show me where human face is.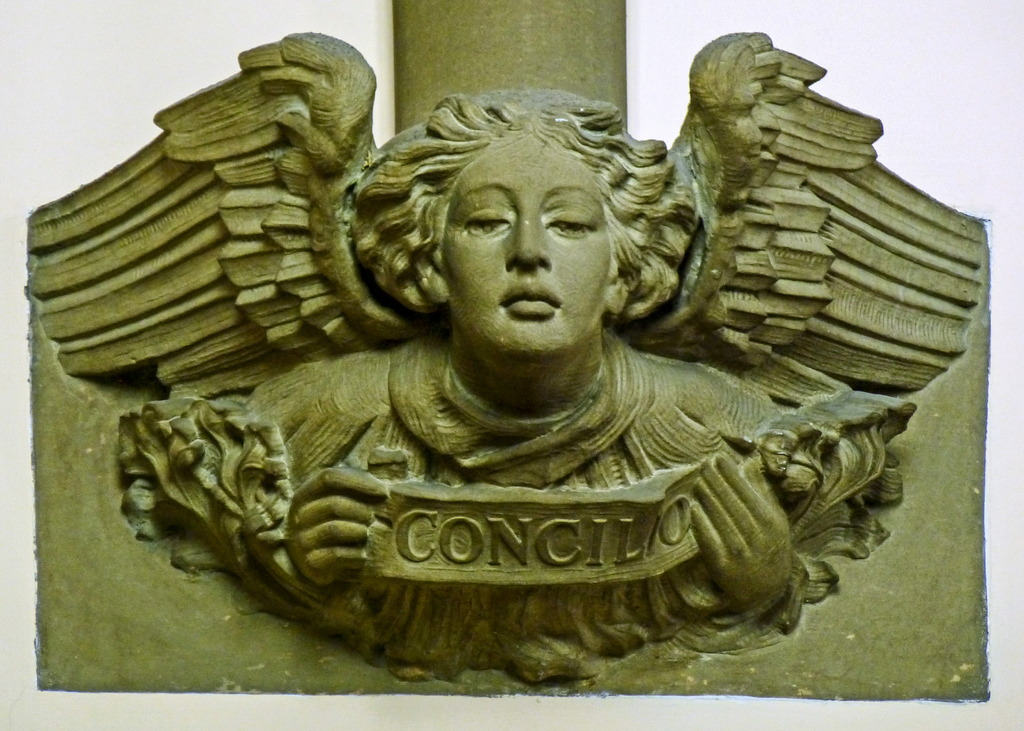
human face is at bbox(441, 140, 612, 354).
